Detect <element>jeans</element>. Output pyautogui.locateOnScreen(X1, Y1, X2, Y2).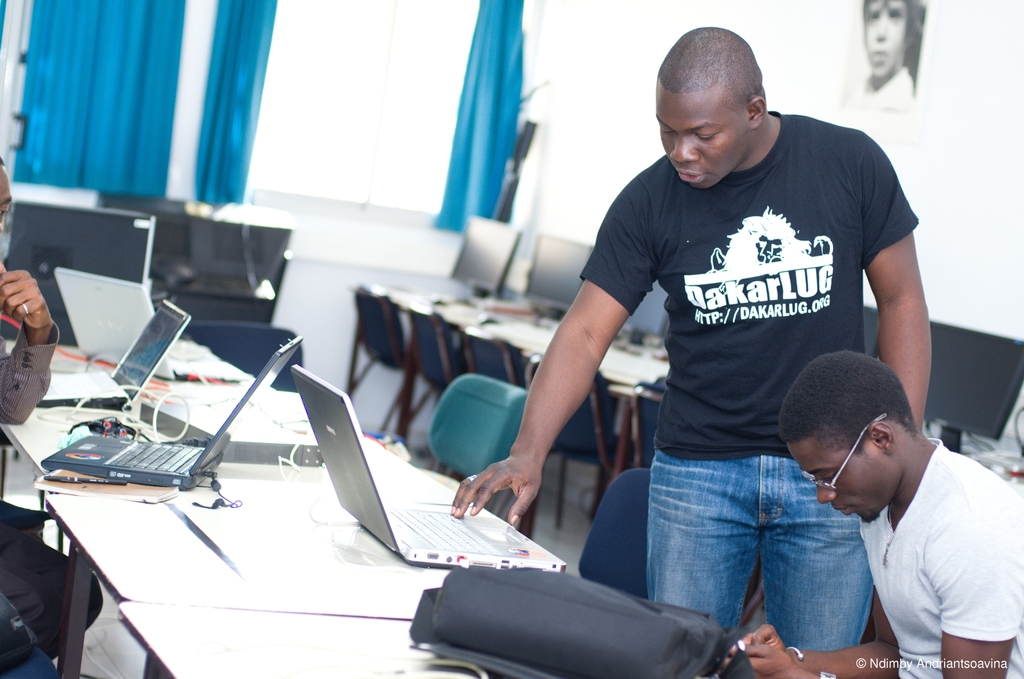
pyautogui.locateOnScreen(646, 454, 873, 655).
